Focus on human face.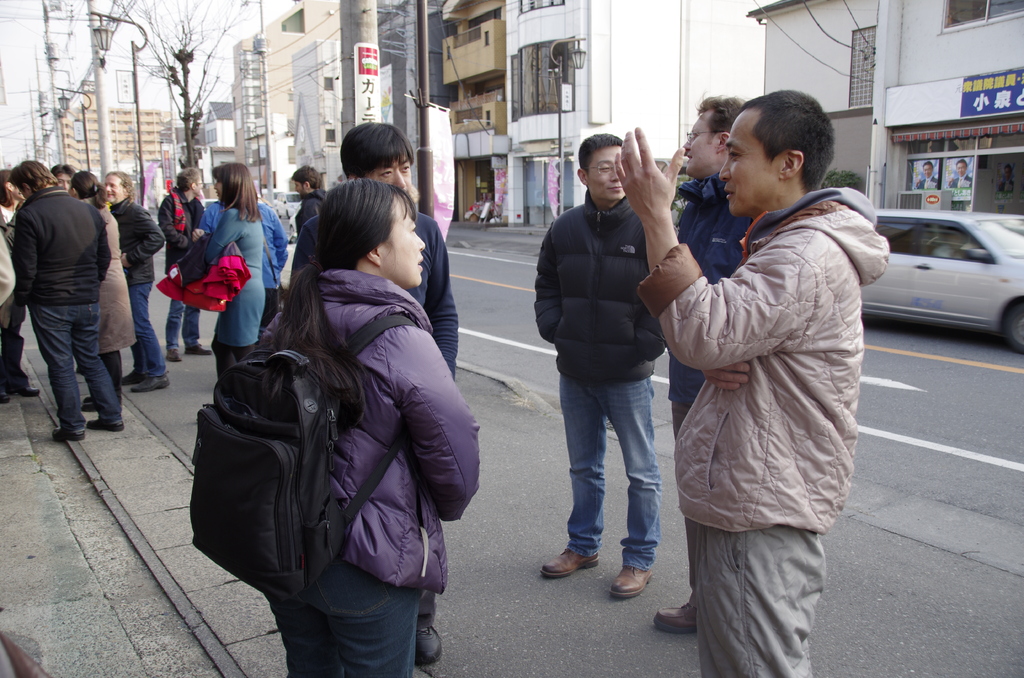
Focused at box(582, 147, 628, 199).
